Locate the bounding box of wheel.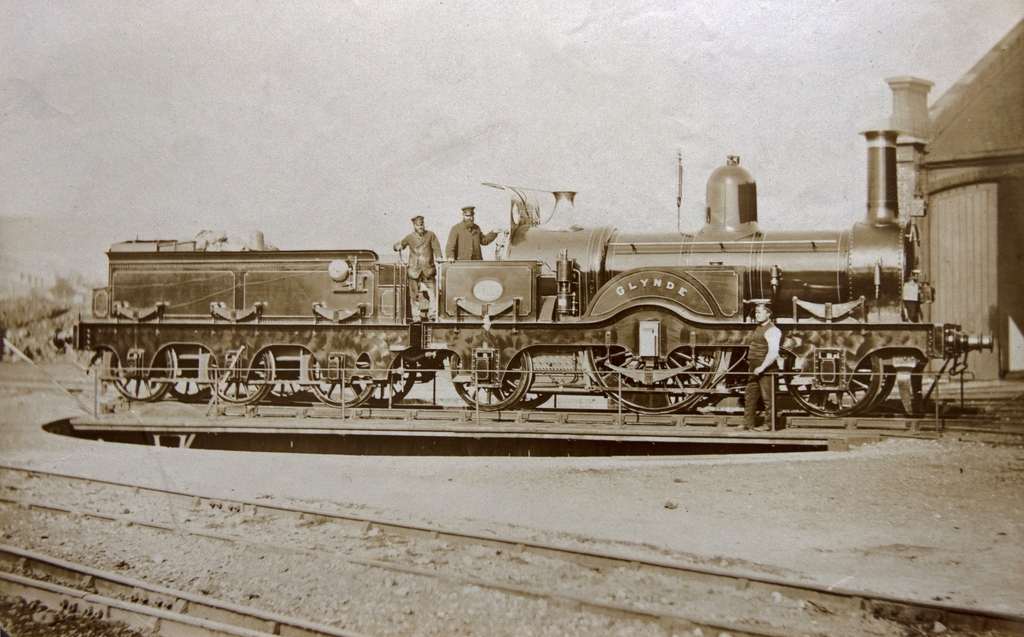
Bounding box: bbox=[447, 334, 536, 410].
